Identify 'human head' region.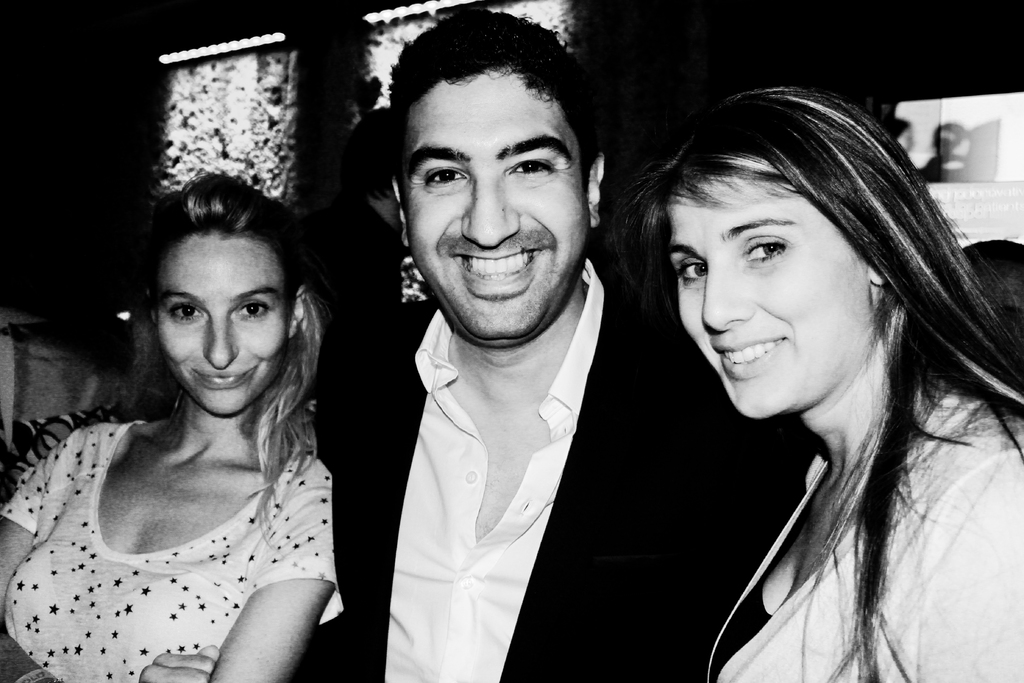
Region: x1=131, y1=186, x2=316, y2=407.
